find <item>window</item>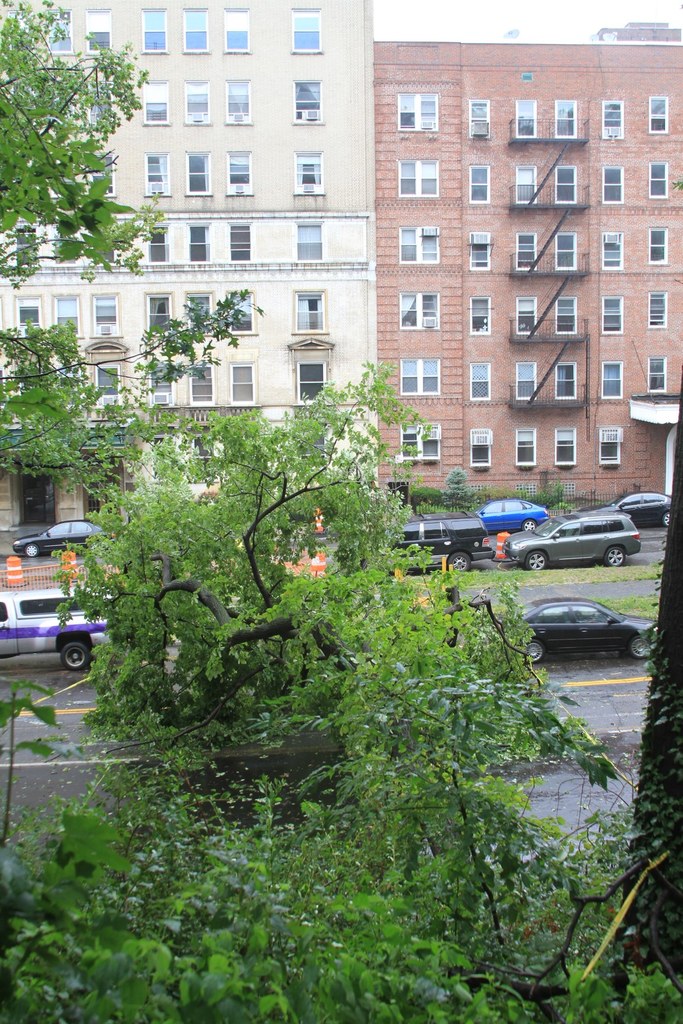
box(400, 422, 442, 462)
